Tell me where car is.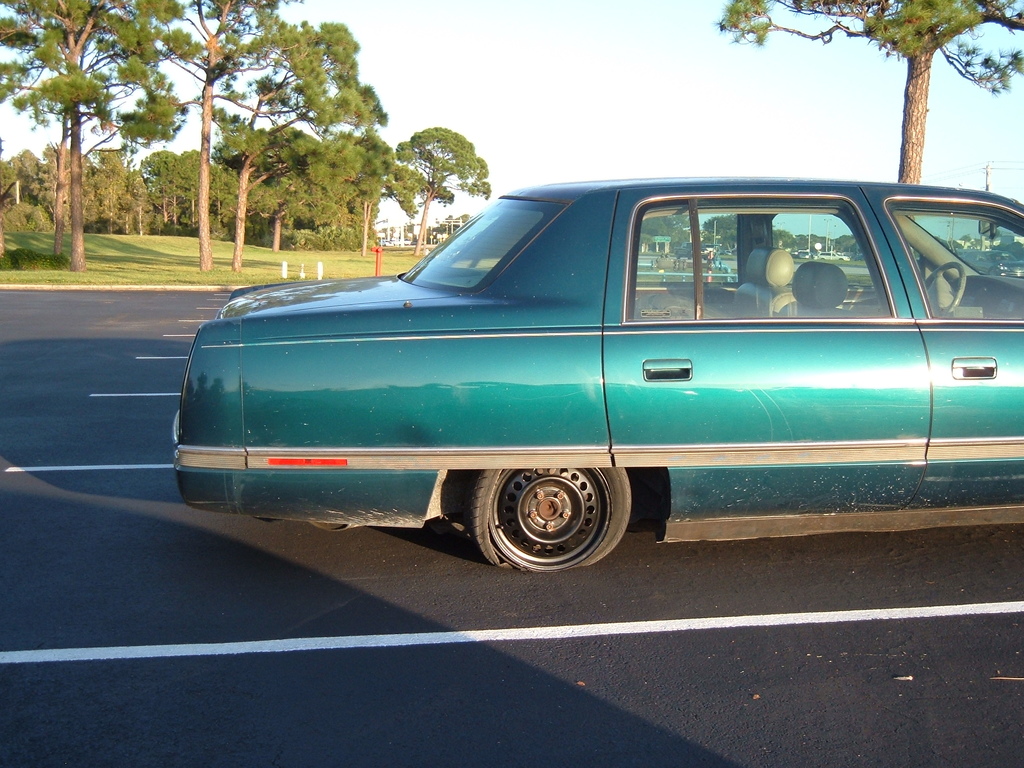
car is at 170, 177, 1023, 572.
